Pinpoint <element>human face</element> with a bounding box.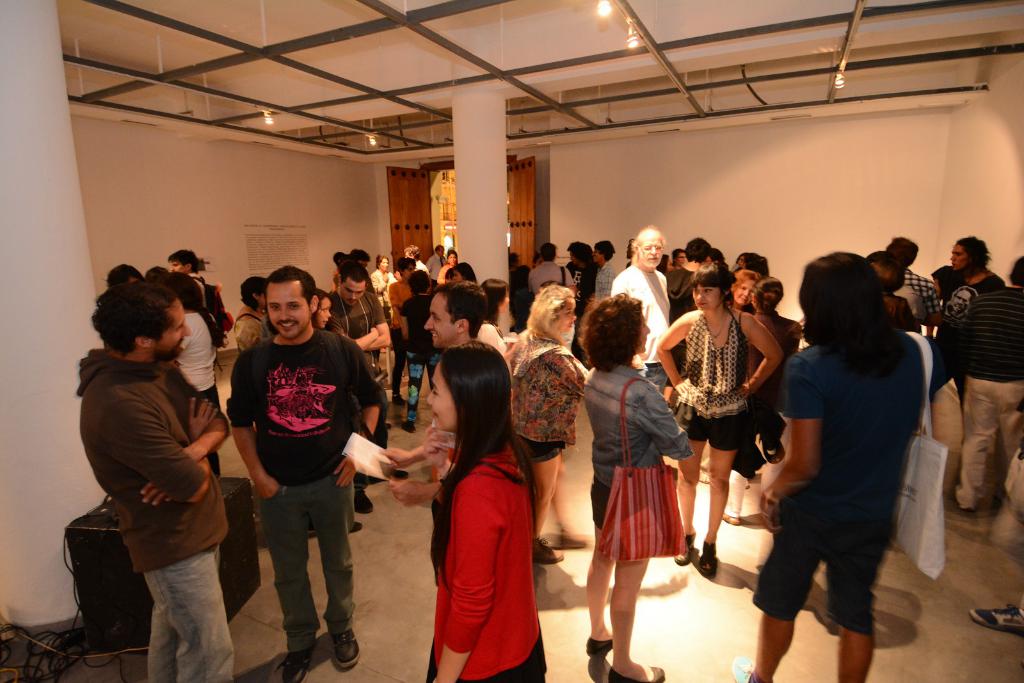
box=[696, 287, 714, 312].
